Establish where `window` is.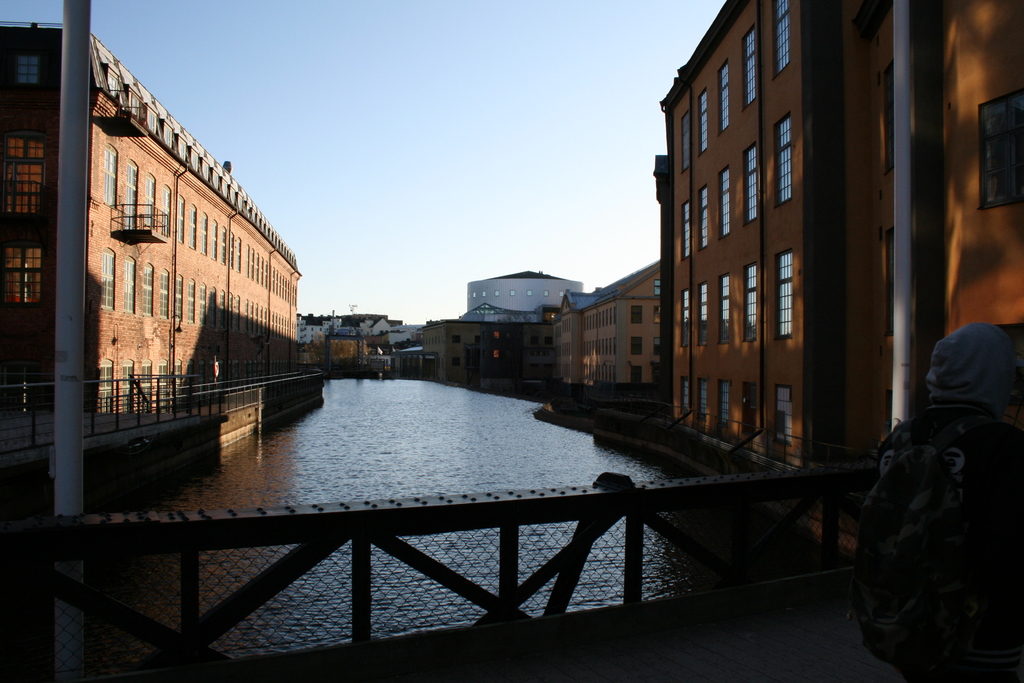
Established at 772/251/794/338.
